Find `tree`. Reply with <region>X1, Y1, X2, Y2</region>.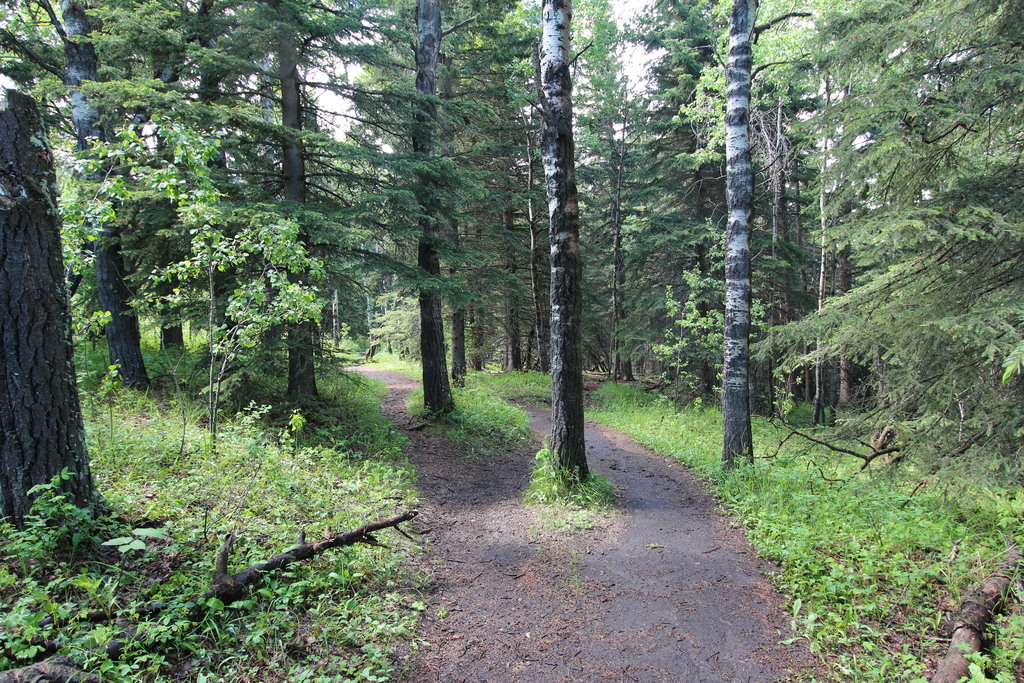
<region>0, 82, 124, 557</region>.
